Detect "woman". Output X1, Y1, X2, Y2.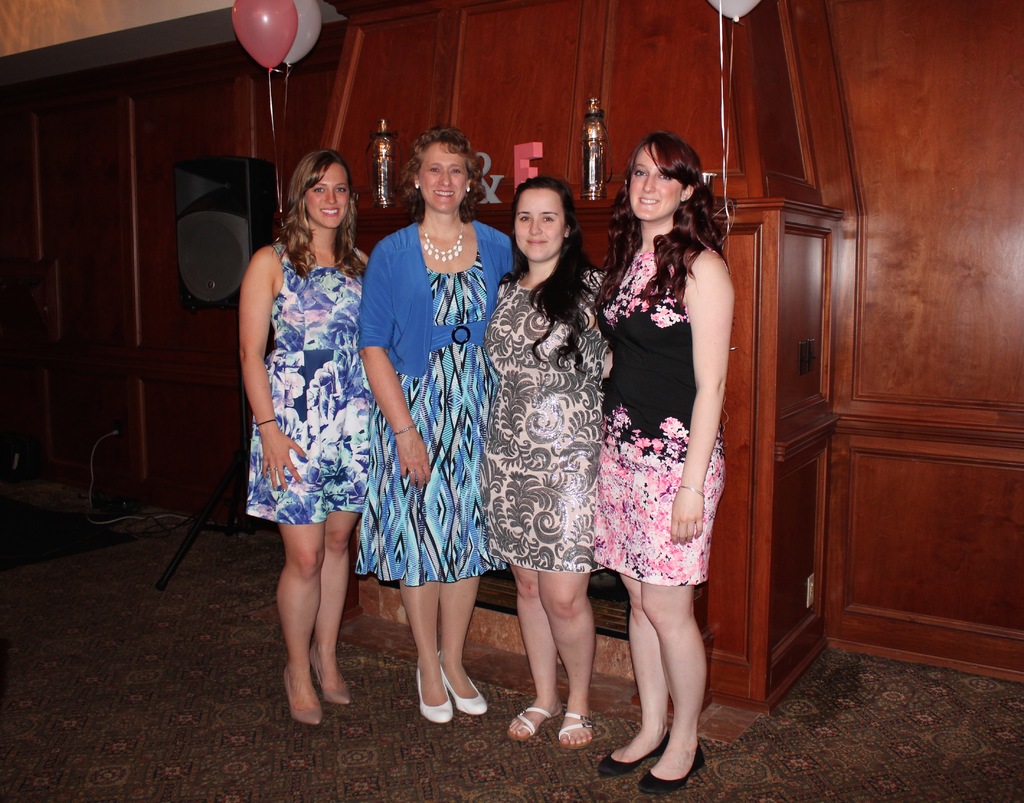
567, 85, 735, 743.
